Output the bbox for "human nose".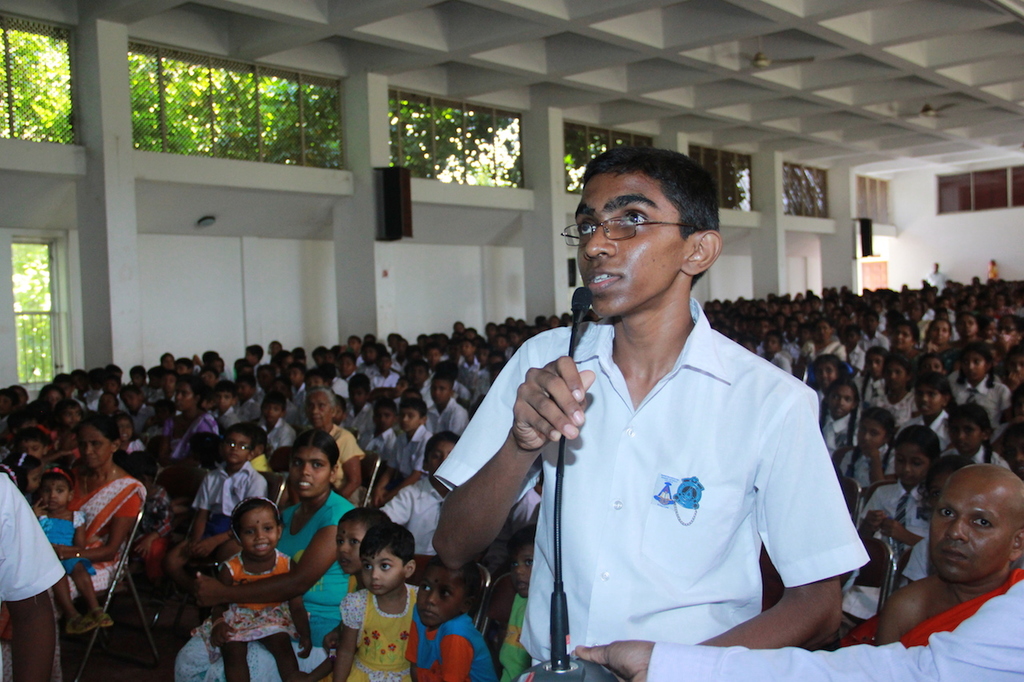
[left=254, top=528, right=266, bottom=538].
